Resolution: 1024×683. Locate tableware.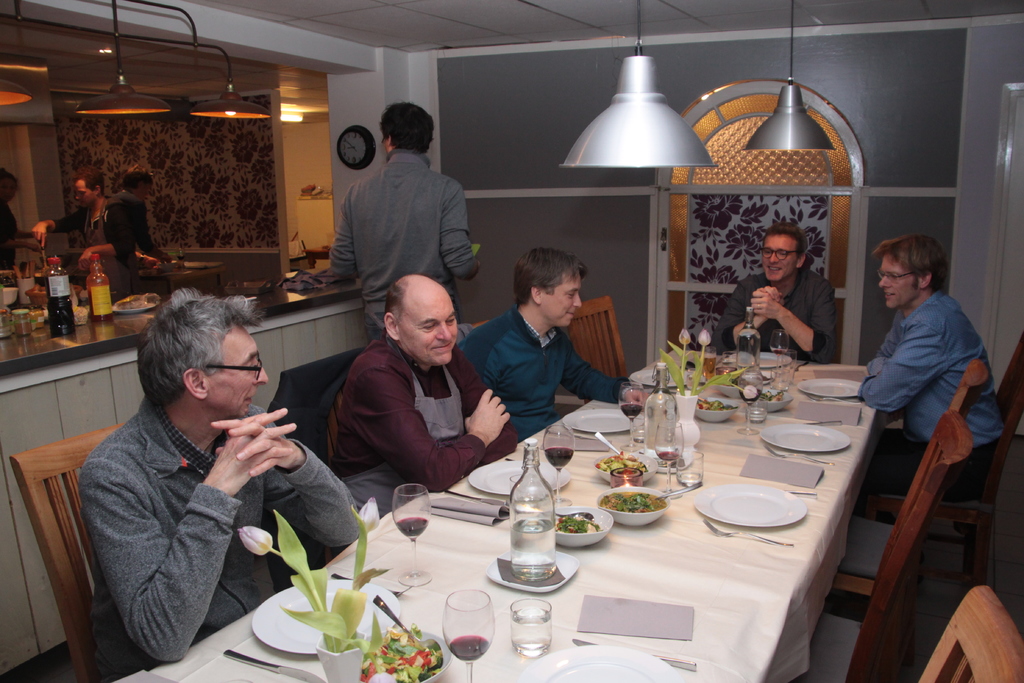
554, 503, 614, 548.
